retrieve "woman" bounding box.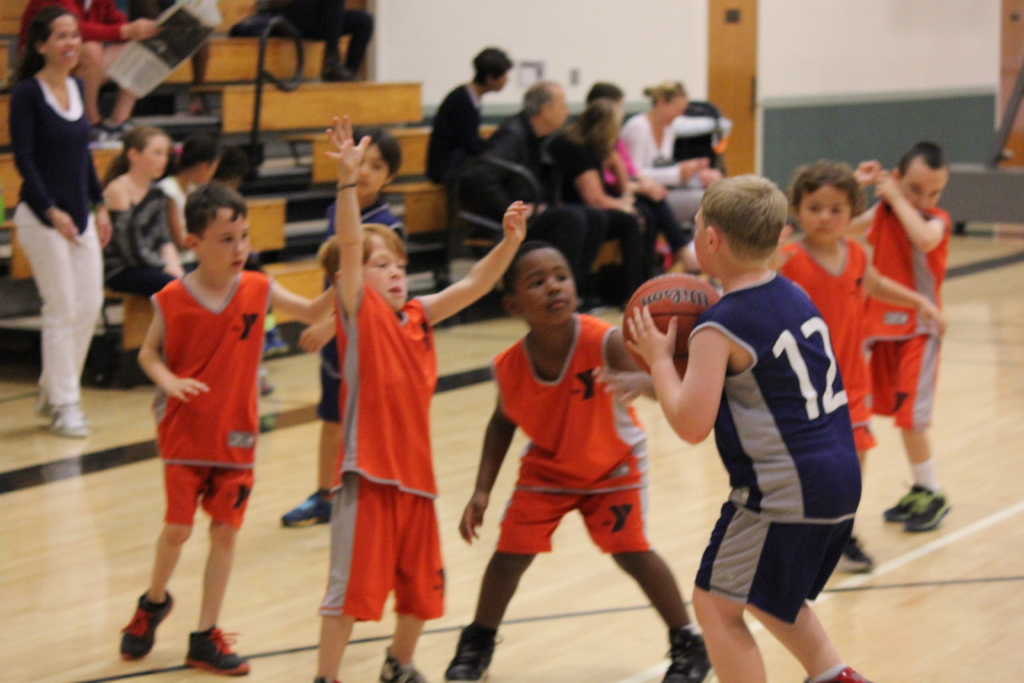
Bounding box: <region>537, 100, 660, 308</region>.
